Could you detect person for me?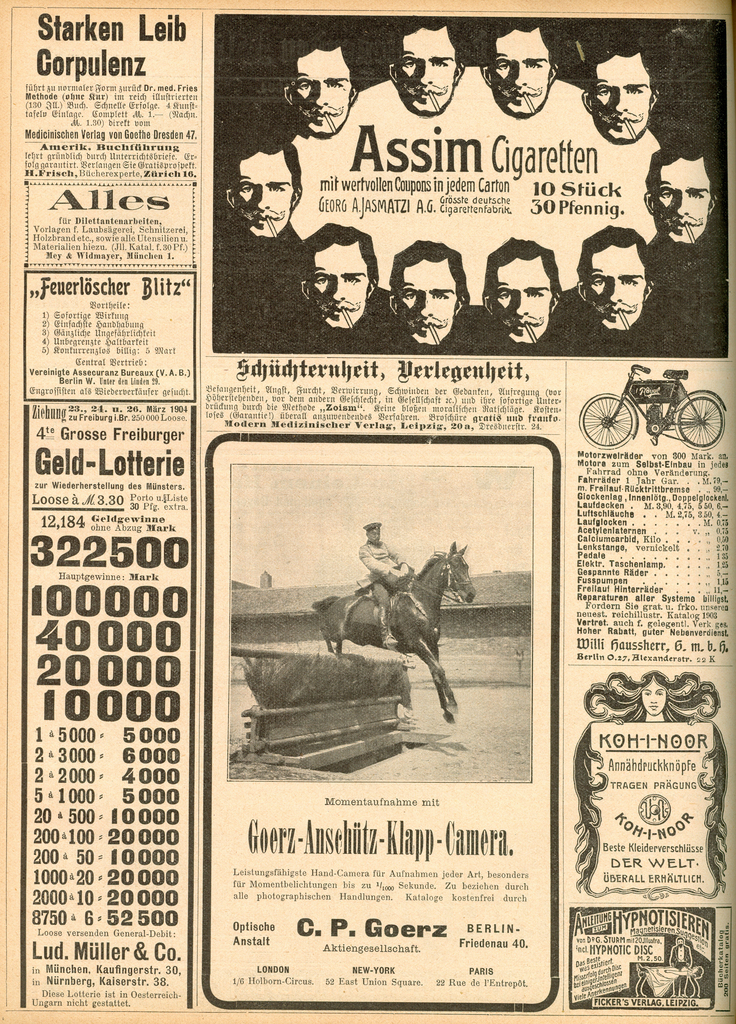
Detection result: (477, 240, 561, 349).
